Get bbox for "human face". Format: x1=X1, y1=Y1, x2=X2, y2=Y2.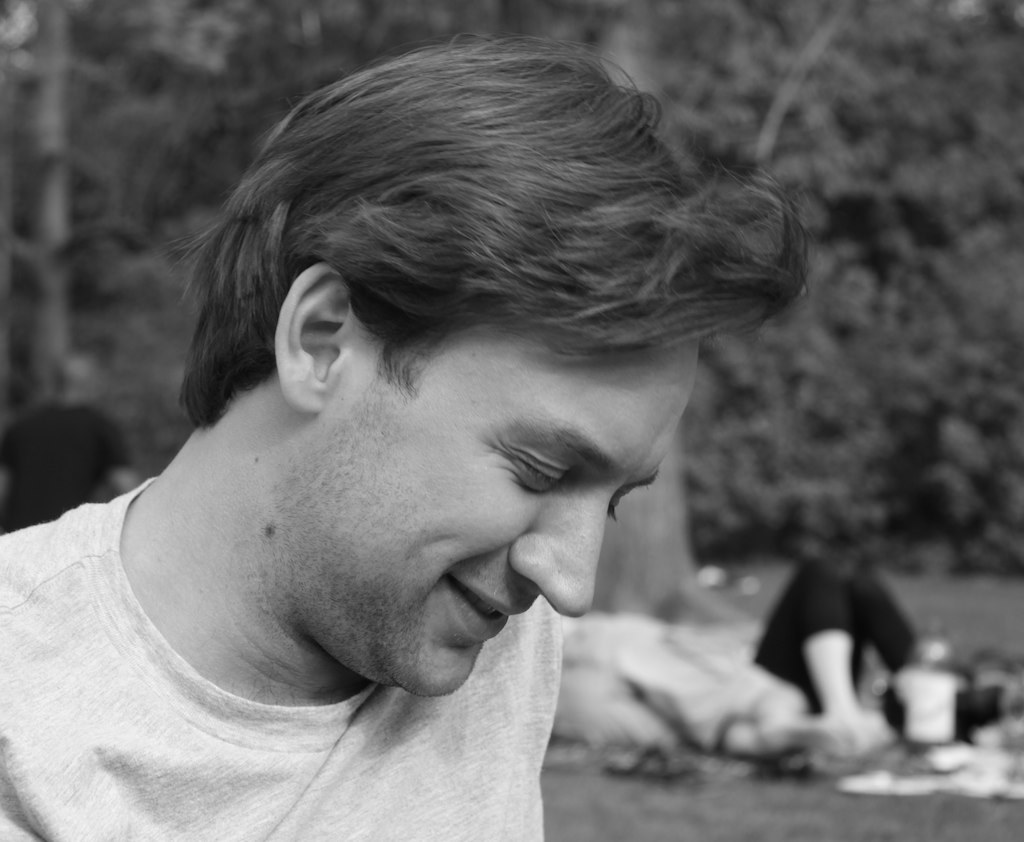
x1=309, y1=338, x2=706, y2=698.
